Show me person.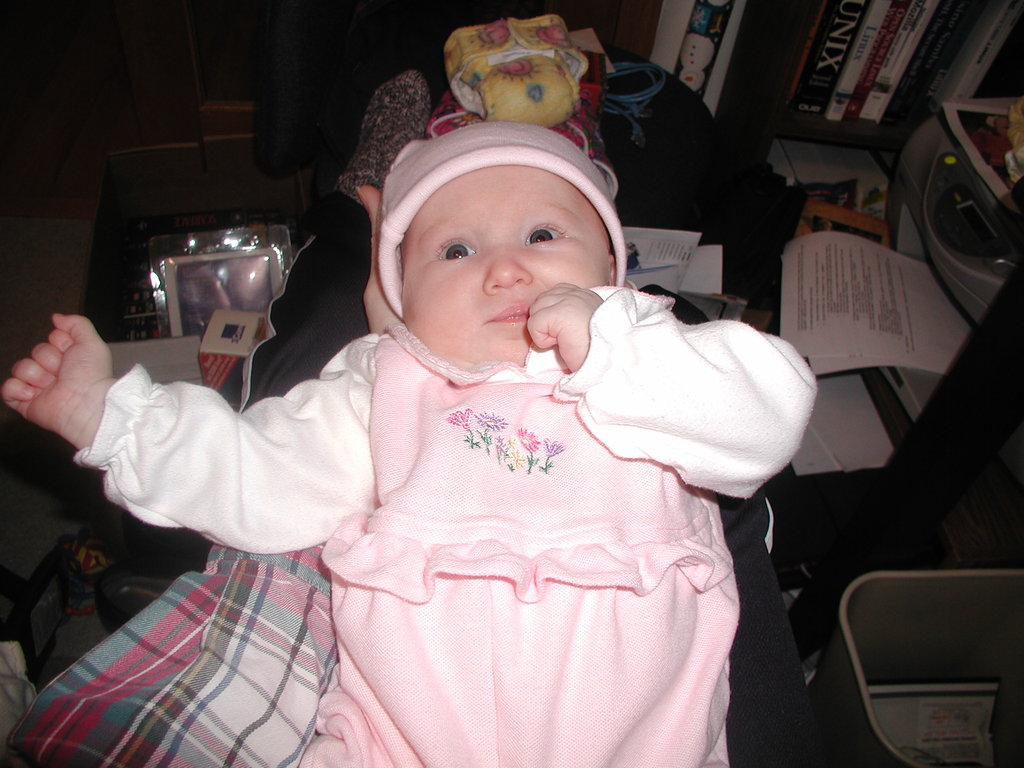
person is here: 0:123:816:767.
